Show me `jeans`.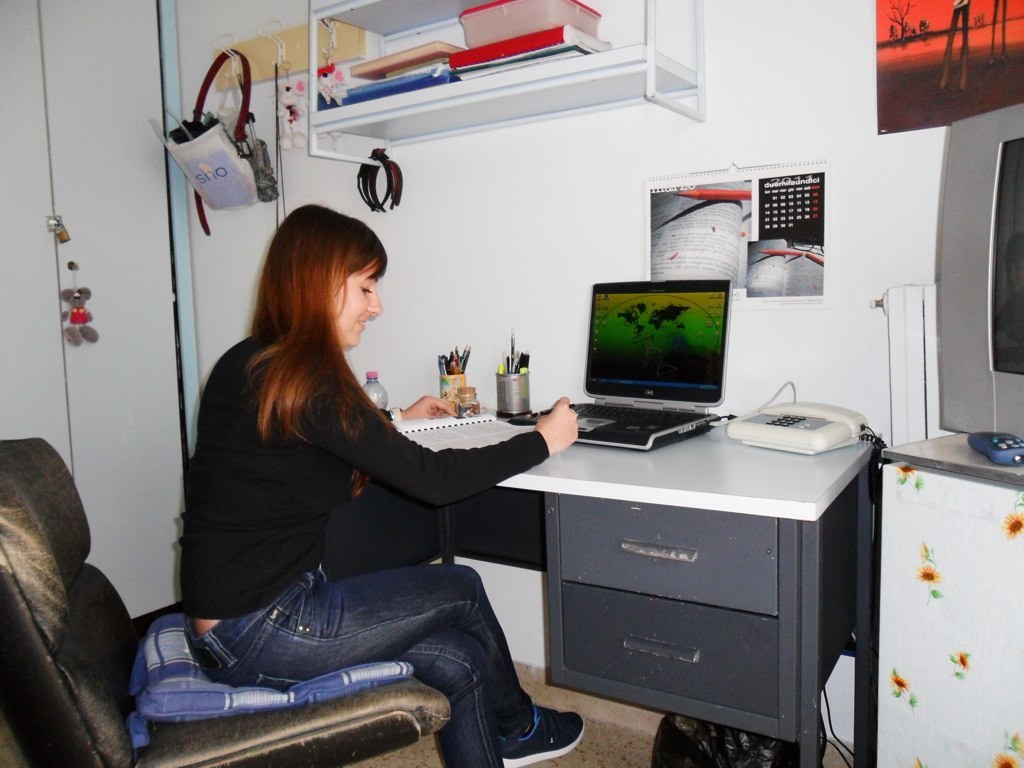
`jeans` is here: x1=167, y1=565, x2=552, y2=754.
